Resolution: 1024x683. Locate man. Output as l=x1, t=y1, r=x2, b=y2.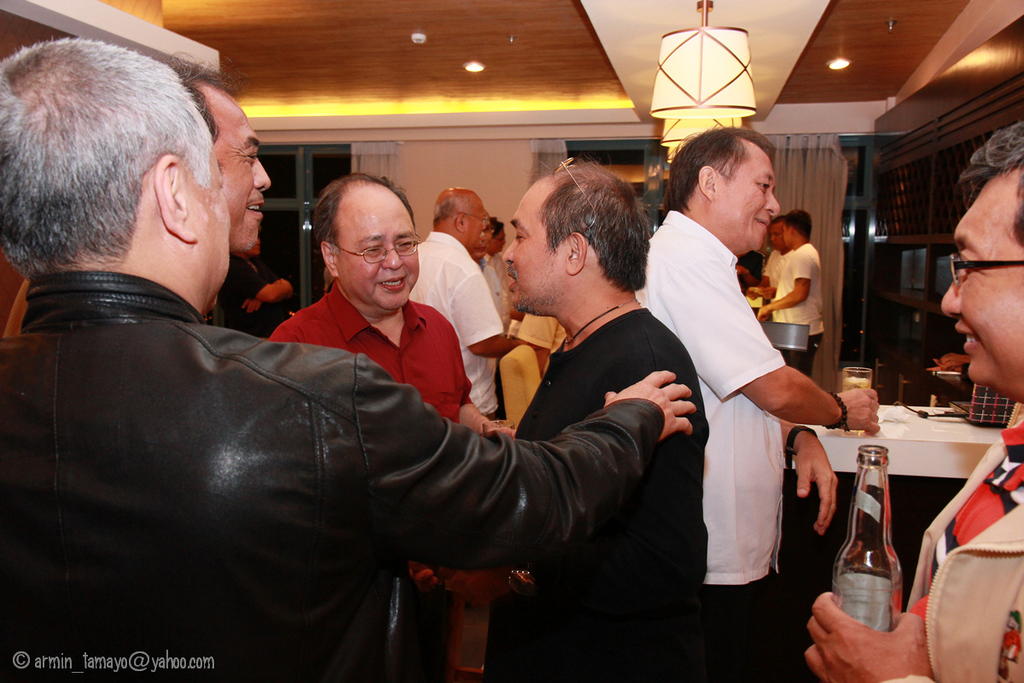
l=0, t=31, r=693, b=682.
